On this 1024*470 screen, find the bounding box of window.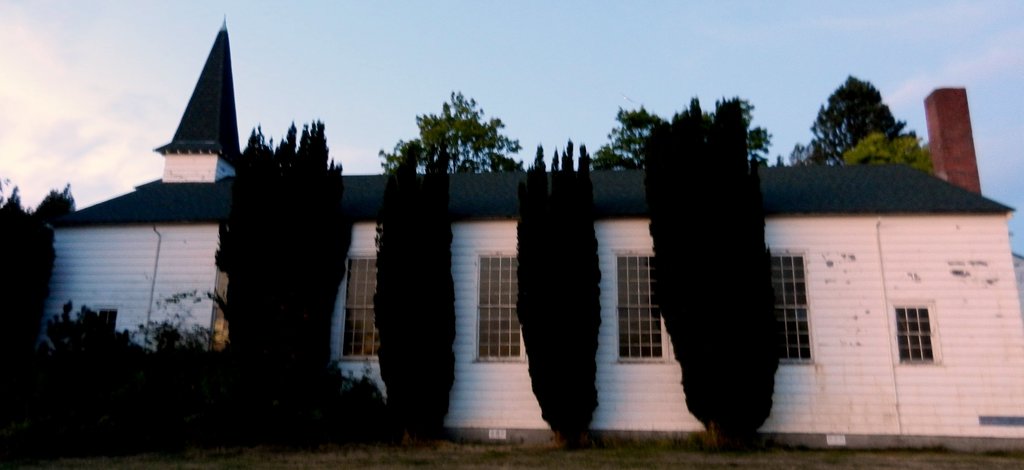
Bounding box: 340, 255, 384, 364.
